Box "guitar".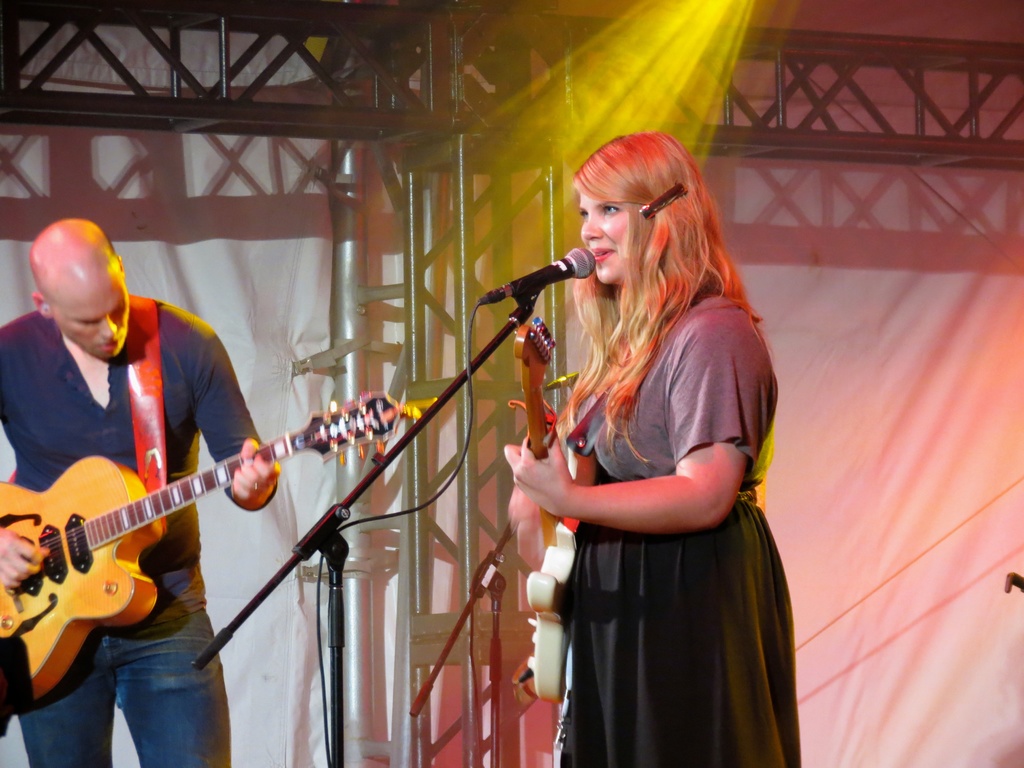
x1=0, y1=383, x2=428, y2=714.
